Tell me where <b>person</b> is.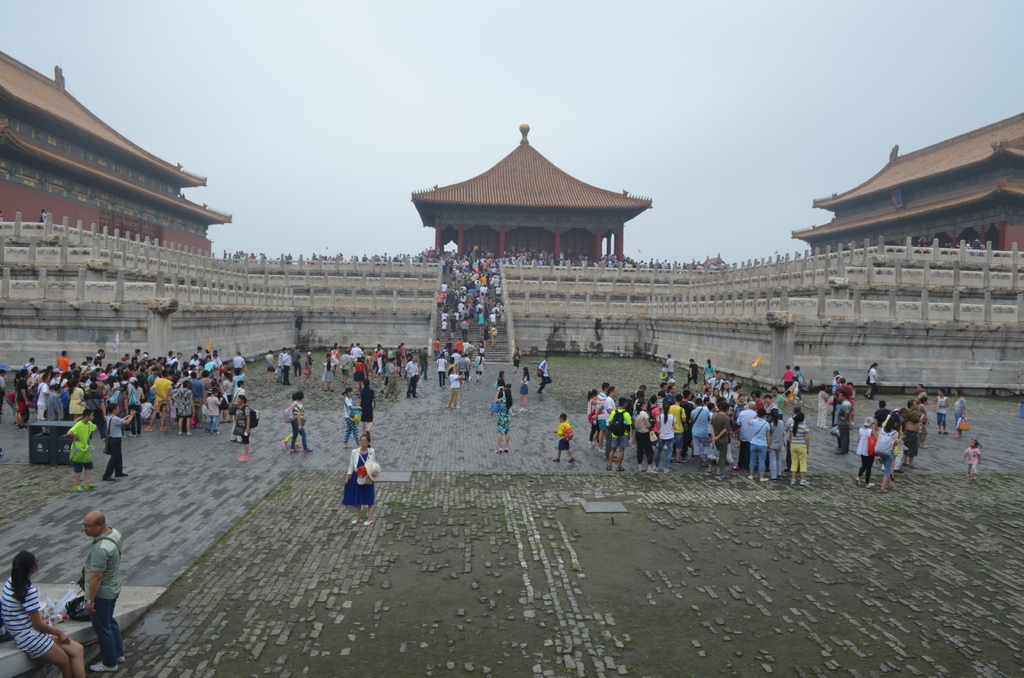
<b>person</b> is at box=[263, 348, 275, 383].
